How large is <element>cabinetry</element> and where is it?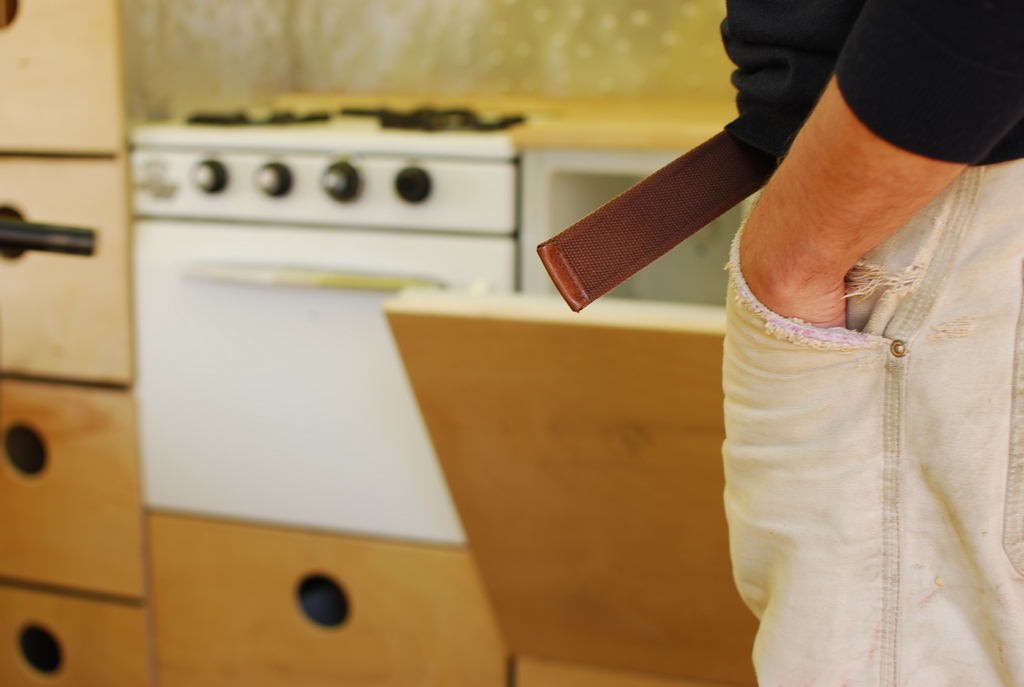
Bounding box: x1=0, y1=0, x2=156, y2=686.
